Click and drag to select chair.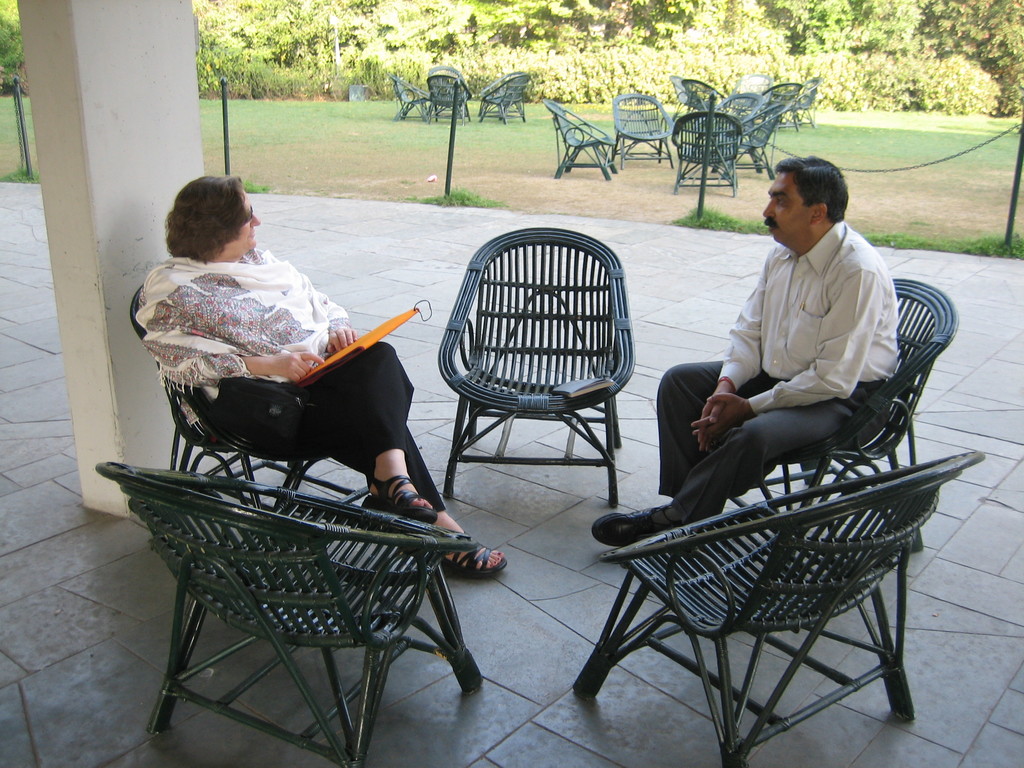
Selection: {"x1": 477, "y1": 68, "x2": 526, "y2": 104}.
